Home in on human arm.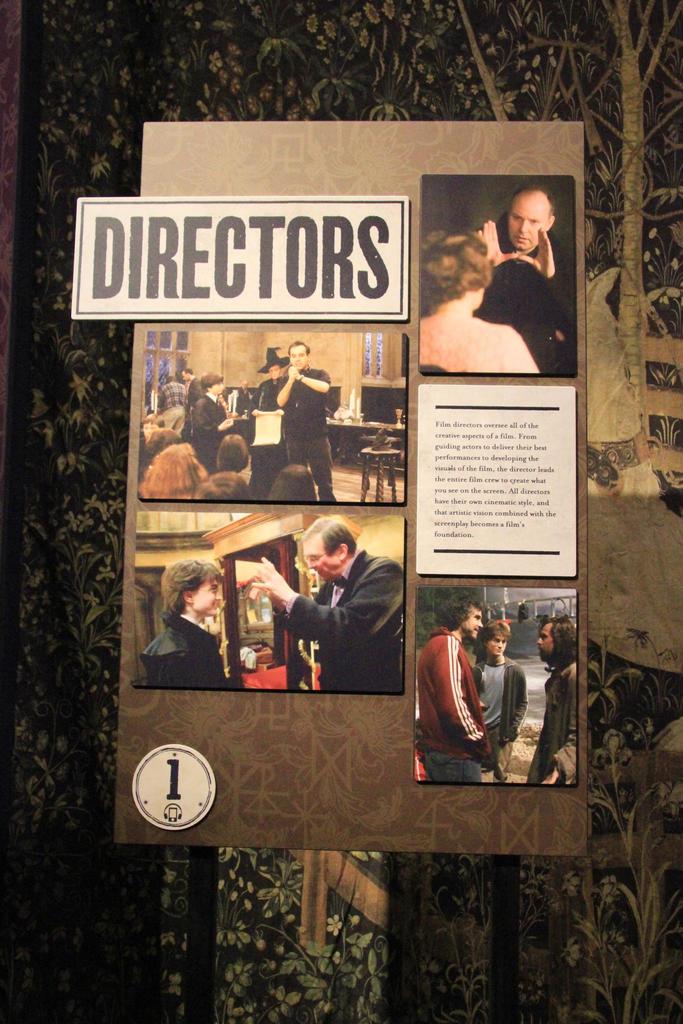
Homed in at <bbox>472, 214, 520, 285</bbox>.
